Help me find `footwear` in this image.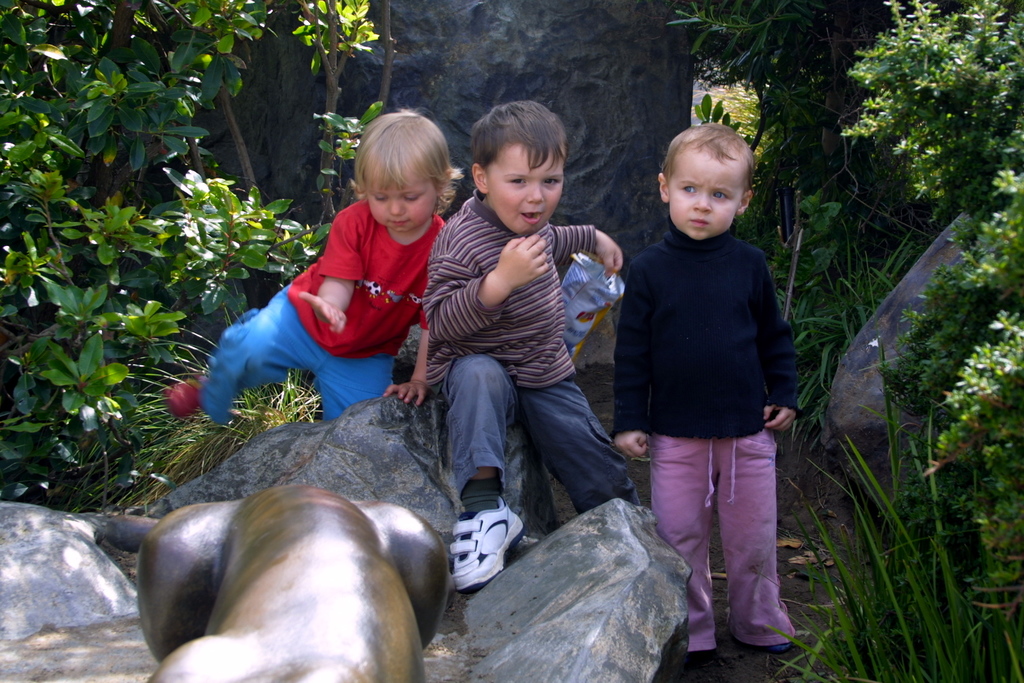
Found it: {"left": 445, "top": 496, "right": 519, "bottom": 591}.
